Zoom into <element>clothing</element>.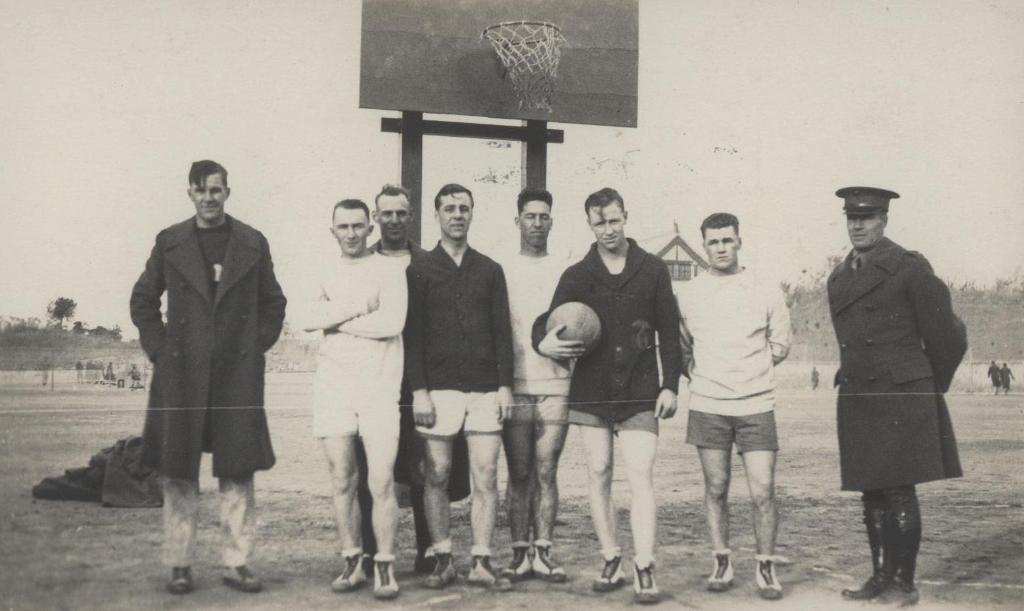
Zoom target: (left=315, top=258, right=411, bottom=441).
